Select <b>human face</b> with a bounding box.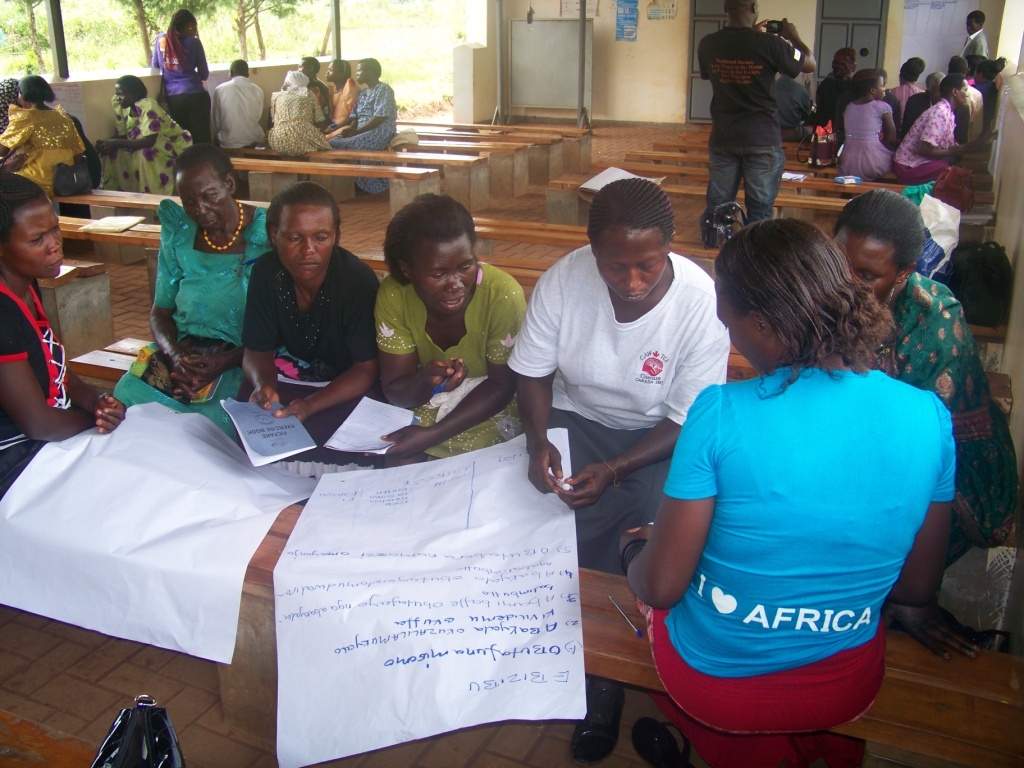
9 200 69 278.
